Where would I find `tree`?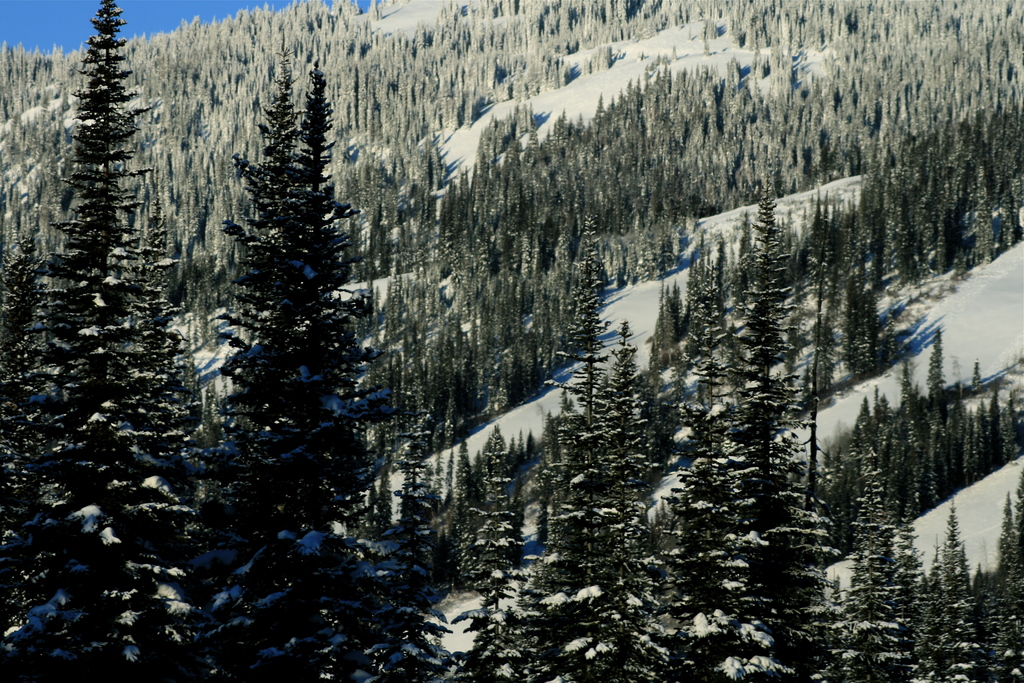
At 0 229 78 682.
